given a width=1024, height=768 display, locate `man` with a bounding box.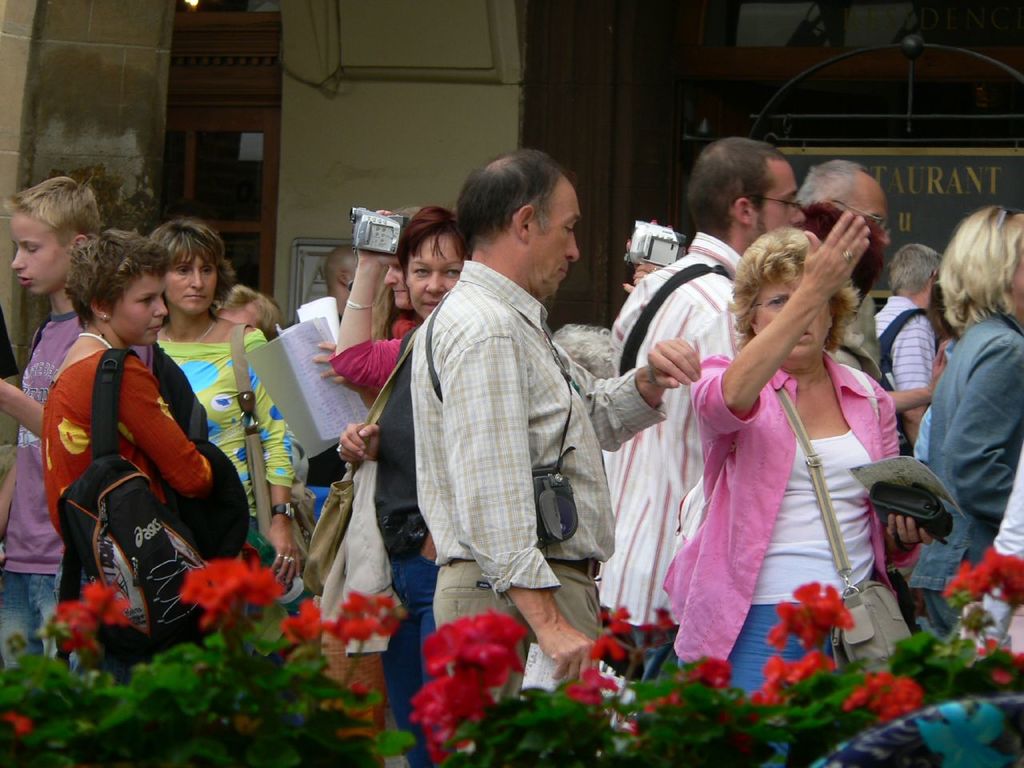
Located: <region>797, 154, 941, 431</region>.
